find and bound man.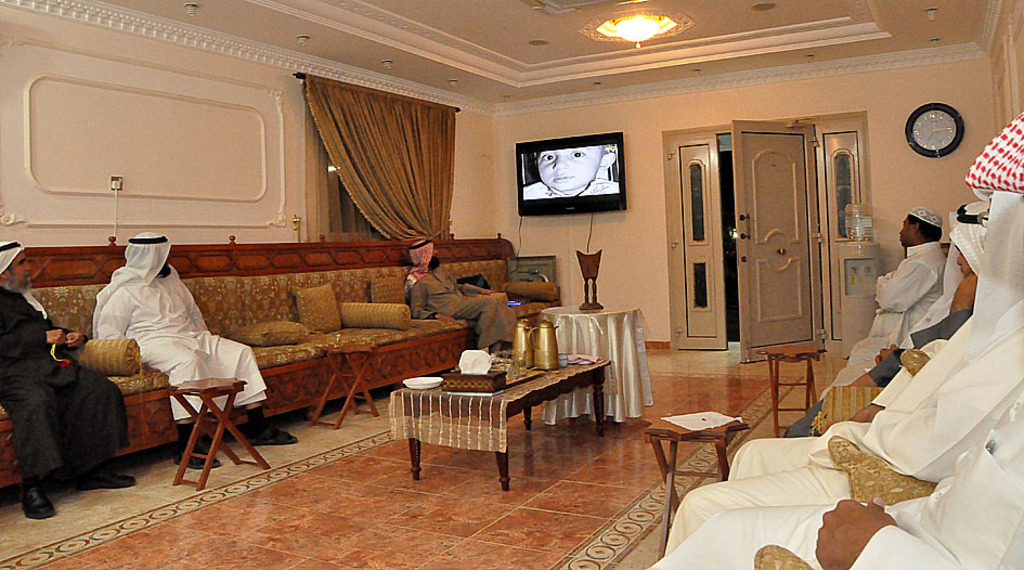
Bound: 403/237/519/355.
